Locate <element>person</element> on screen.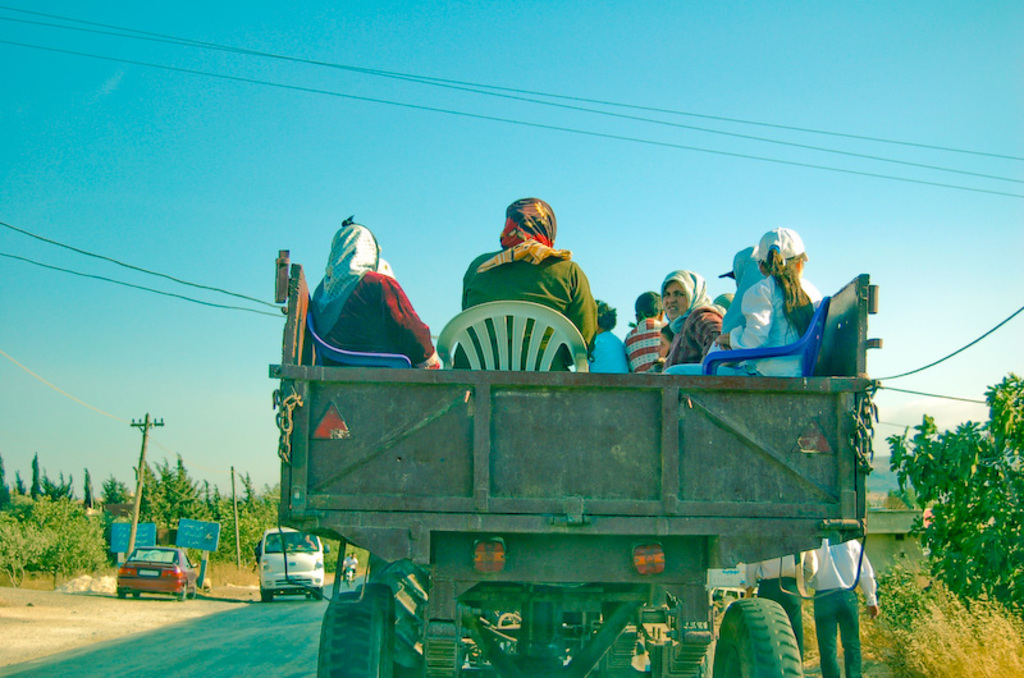
On screen at (left=728, top=226, right=836, bottom=406).
